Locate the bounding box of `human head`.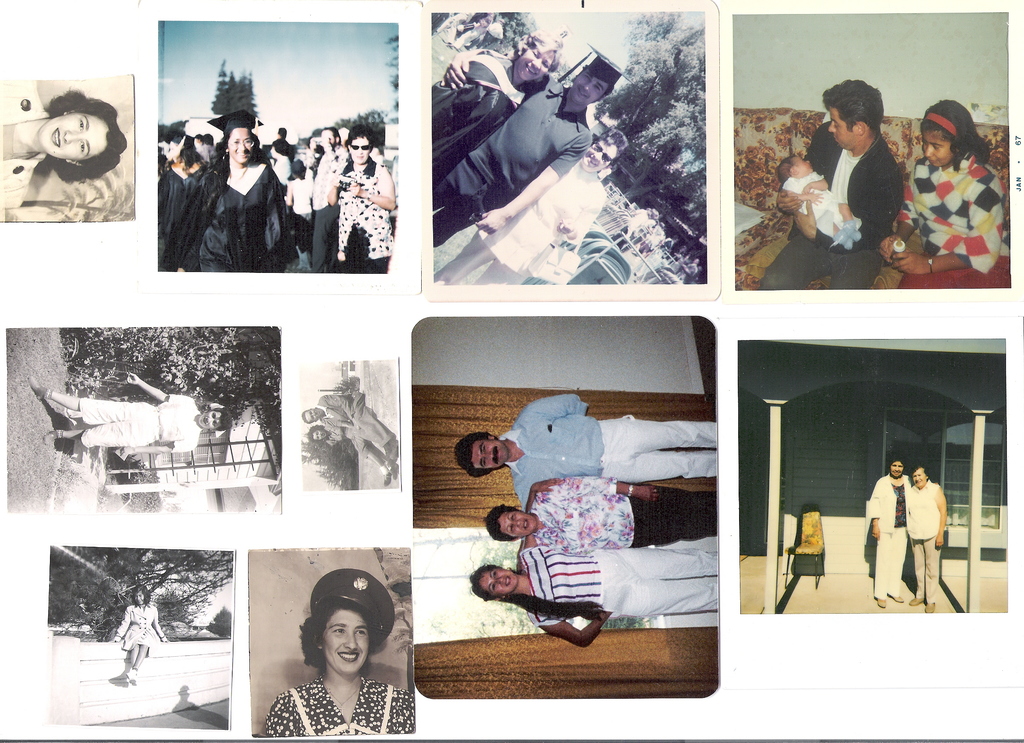
Bounding box: [left=451, top=433, right=509, bottom=483].
